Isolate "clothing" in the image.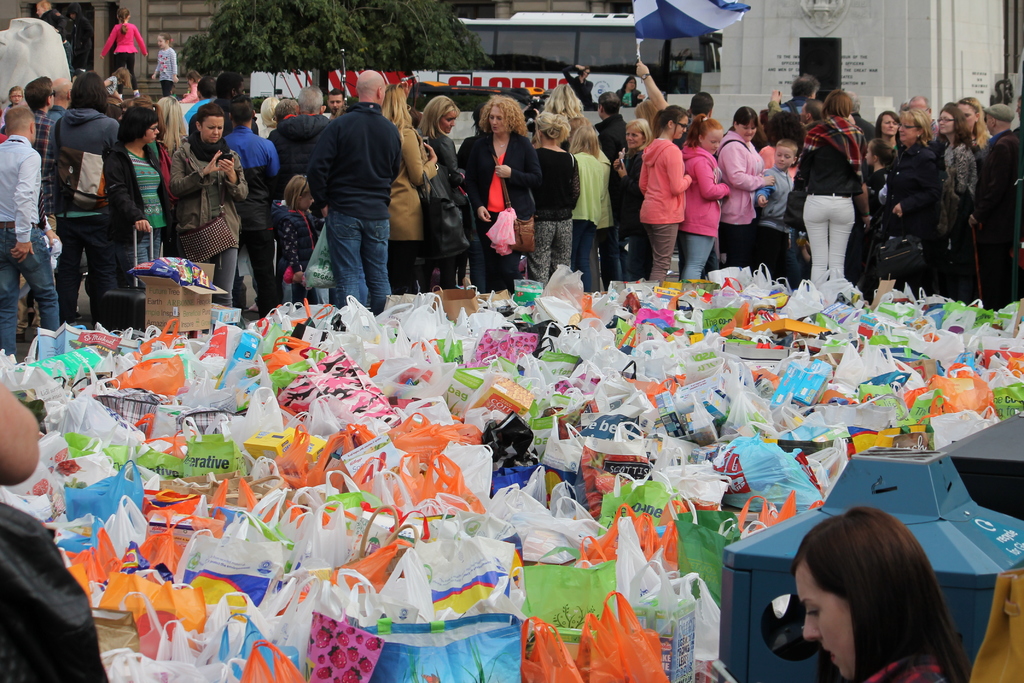
Isolated region: <region>99, 21, 146, 90</region>.
